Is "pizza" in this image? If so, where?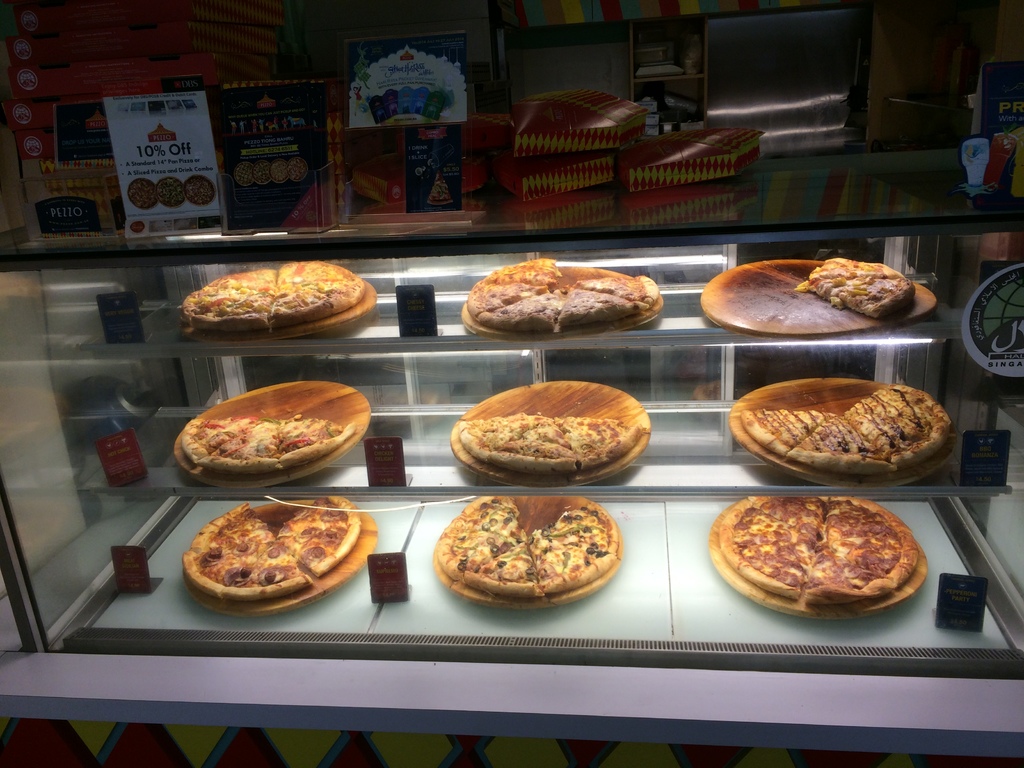
Yes, at [left=181, top=499, right=314, bottom=598].
